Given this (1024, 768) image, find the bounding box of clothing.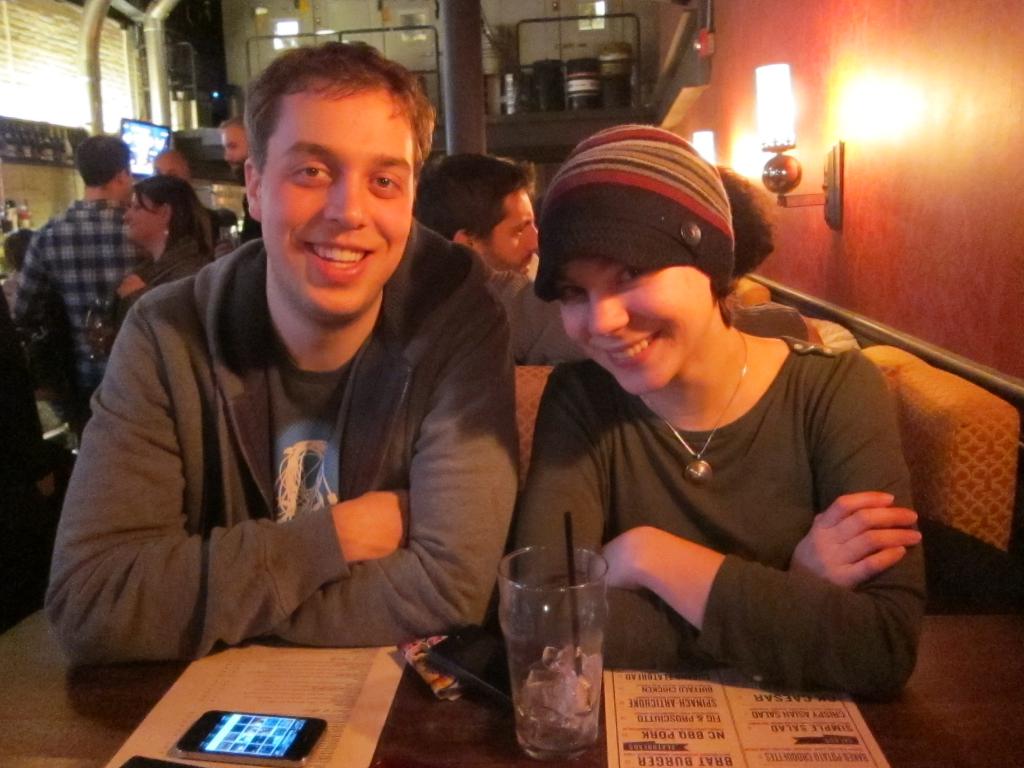
(56, 167, 516, 708).
